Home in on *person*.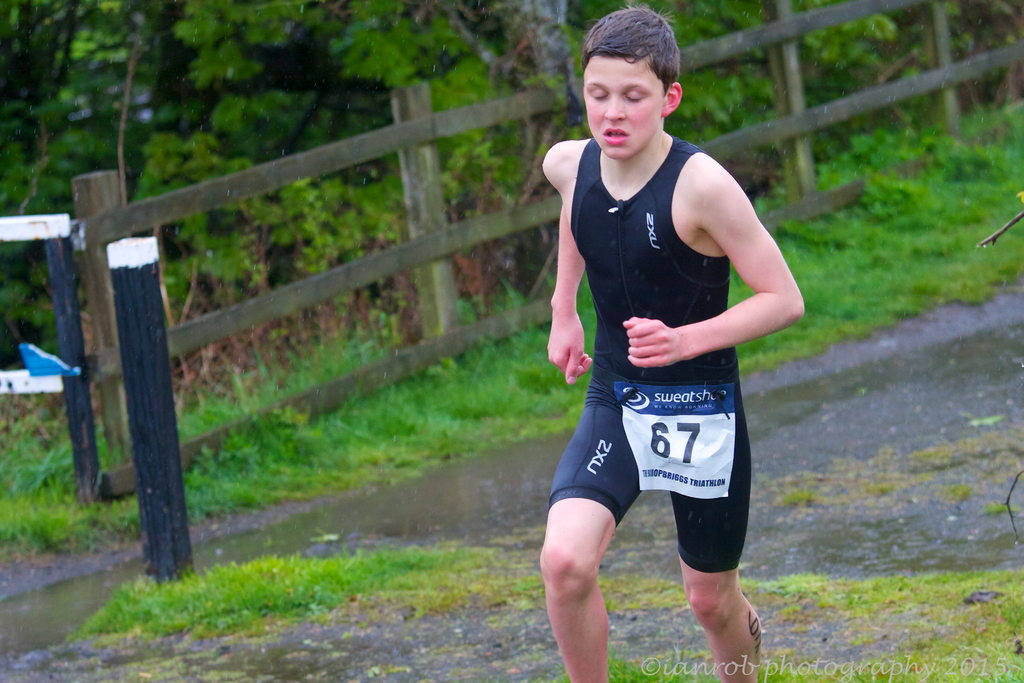
Homed in at box=[532, 0, 792, 682].
